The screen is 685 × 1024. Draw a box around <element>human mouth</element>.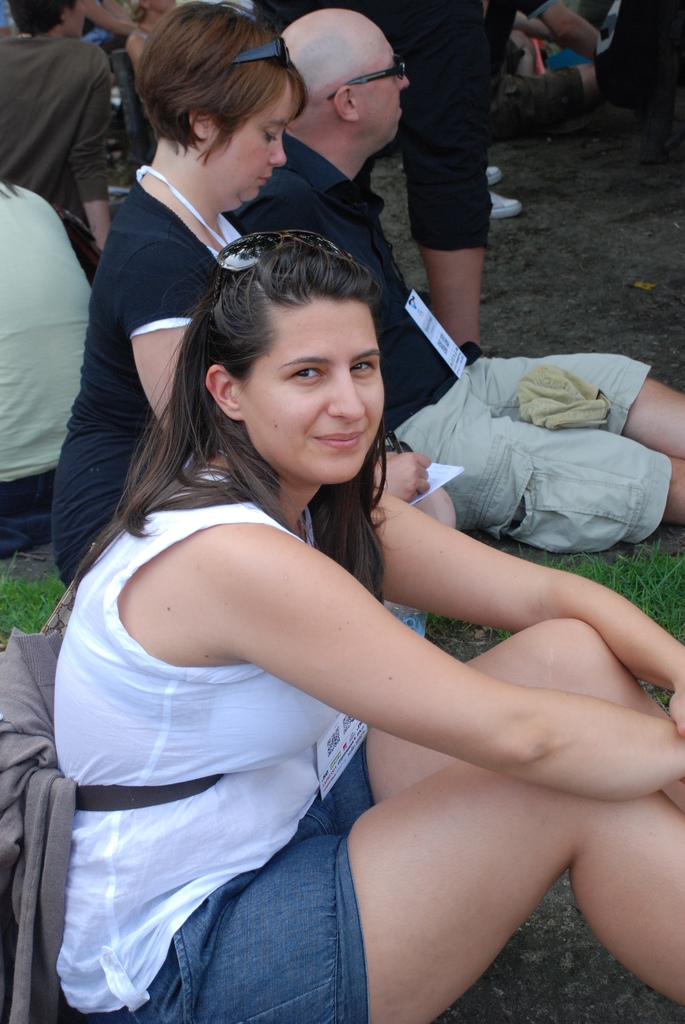
x1=304, y1=419, x2=374, y2=454.
